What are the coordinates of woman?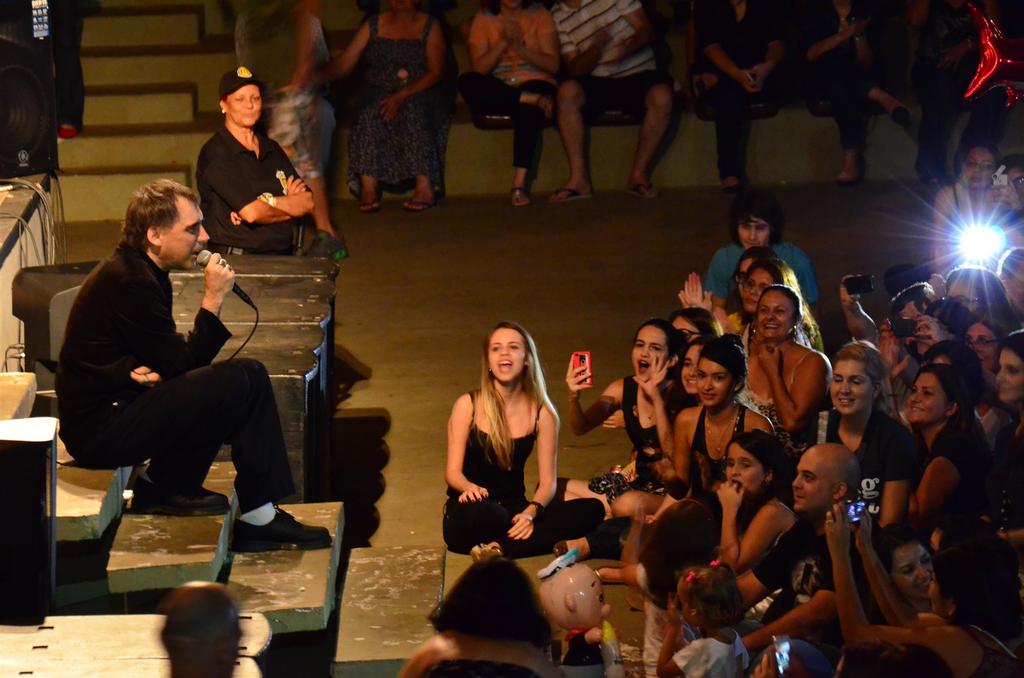
(824,502,1023,677).
